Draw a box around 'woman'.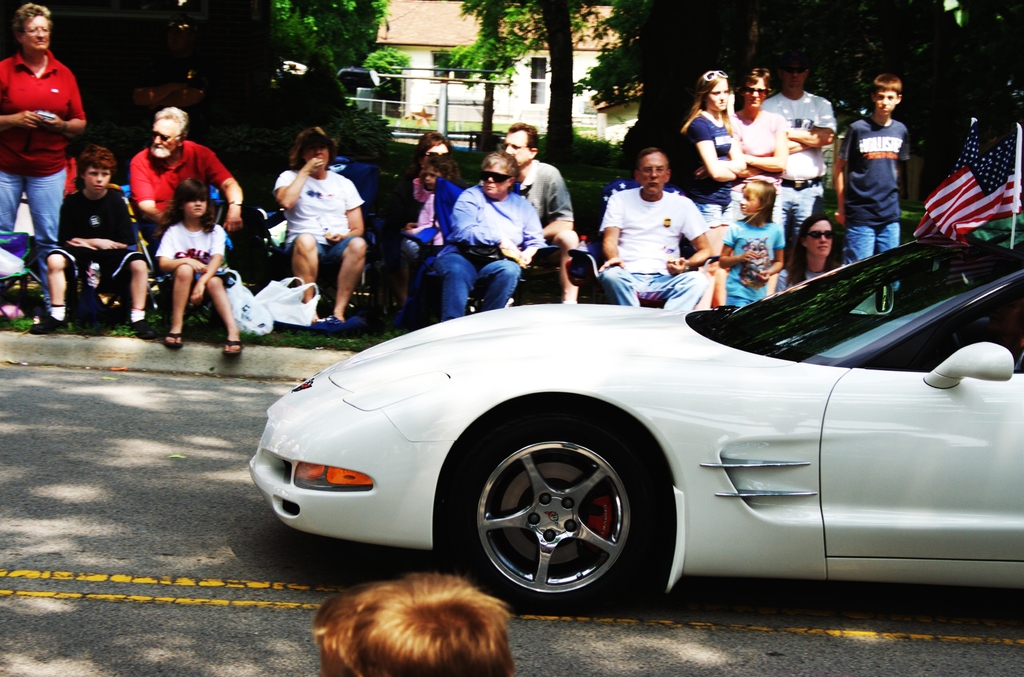
[x1=0, y1=1, x2=90, y2=246].
